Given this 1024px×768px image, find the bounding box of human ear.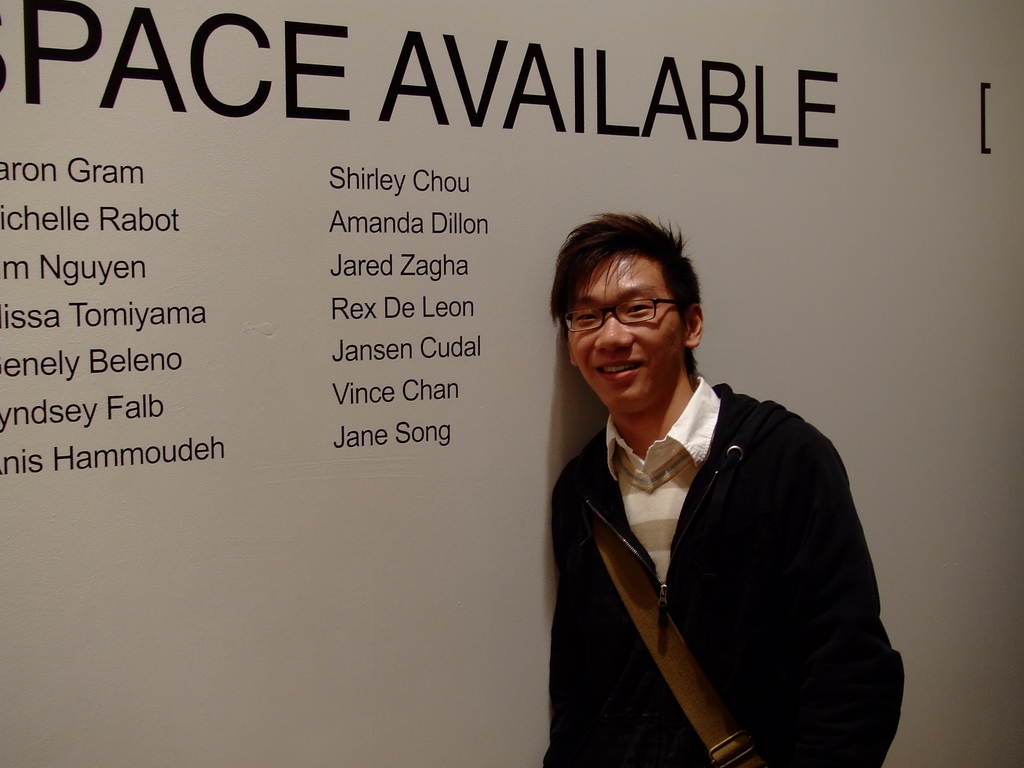
(682, 302, 704, 346).
